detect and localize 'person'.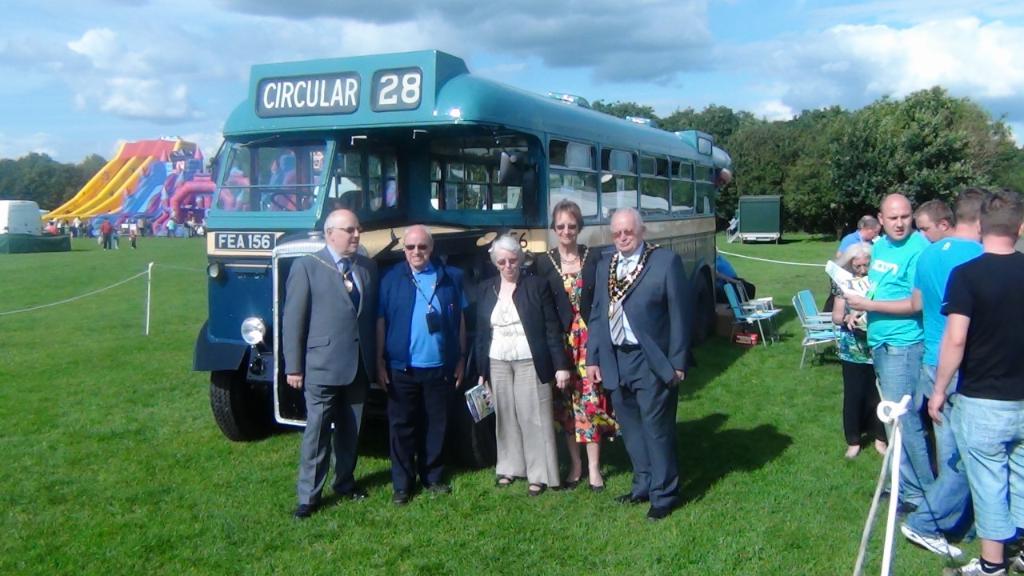
Localized at (73, 214, 83, 231).
